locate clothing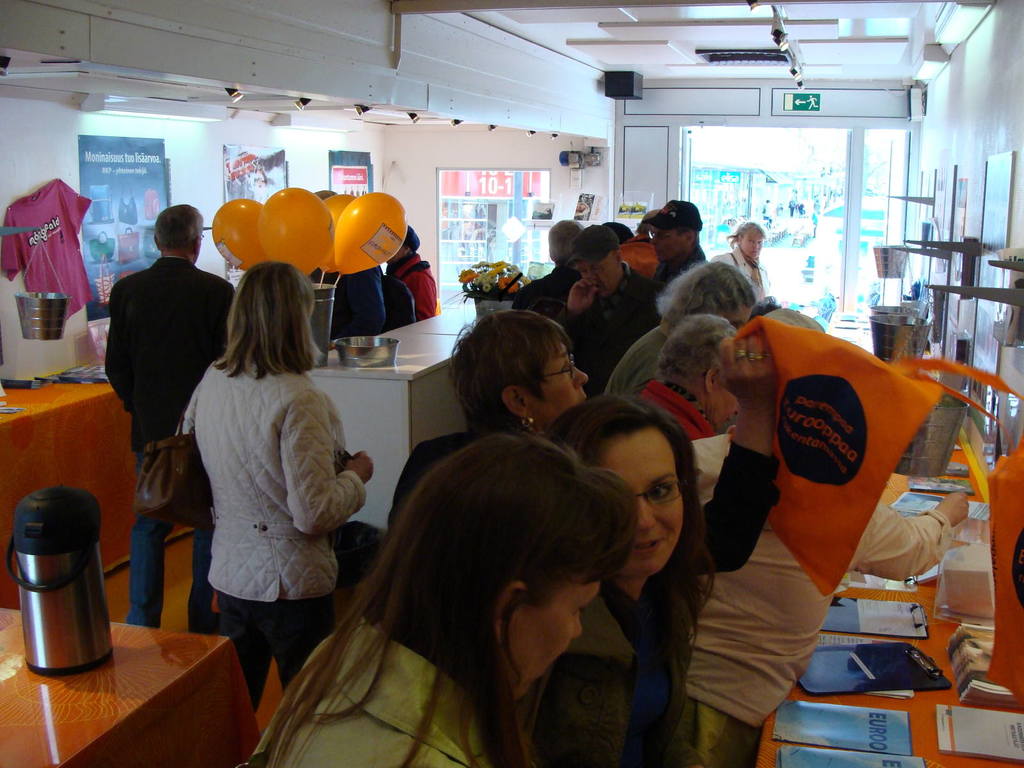
<bbox>604, 461, 755, 704</bbox>
